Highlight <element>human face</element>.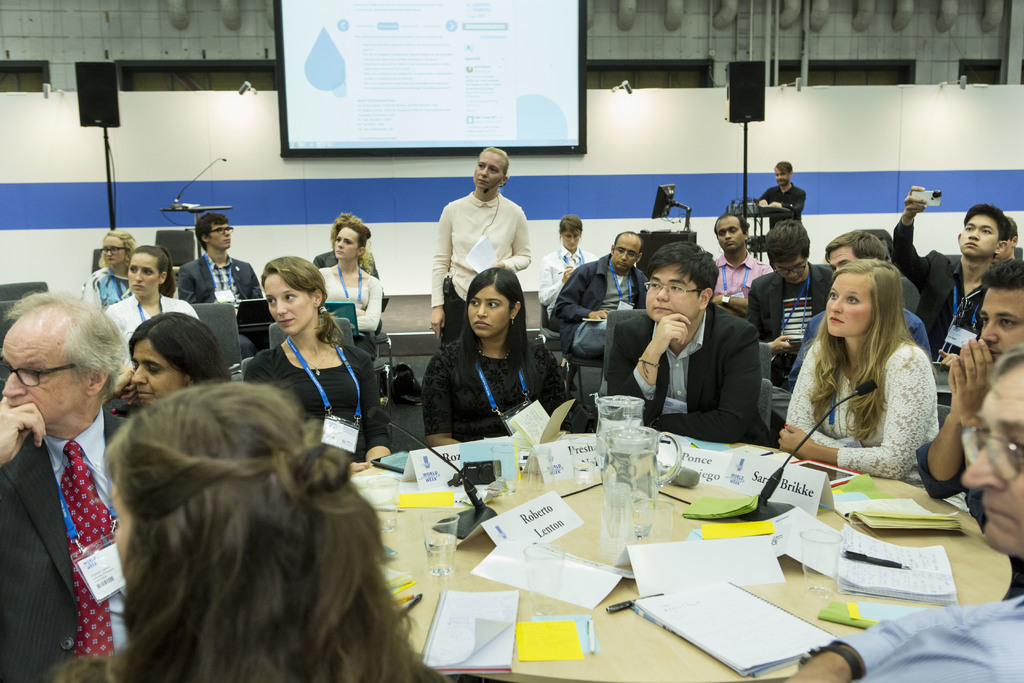
Highlighted region: bbox(823, 272, 874, 334).
